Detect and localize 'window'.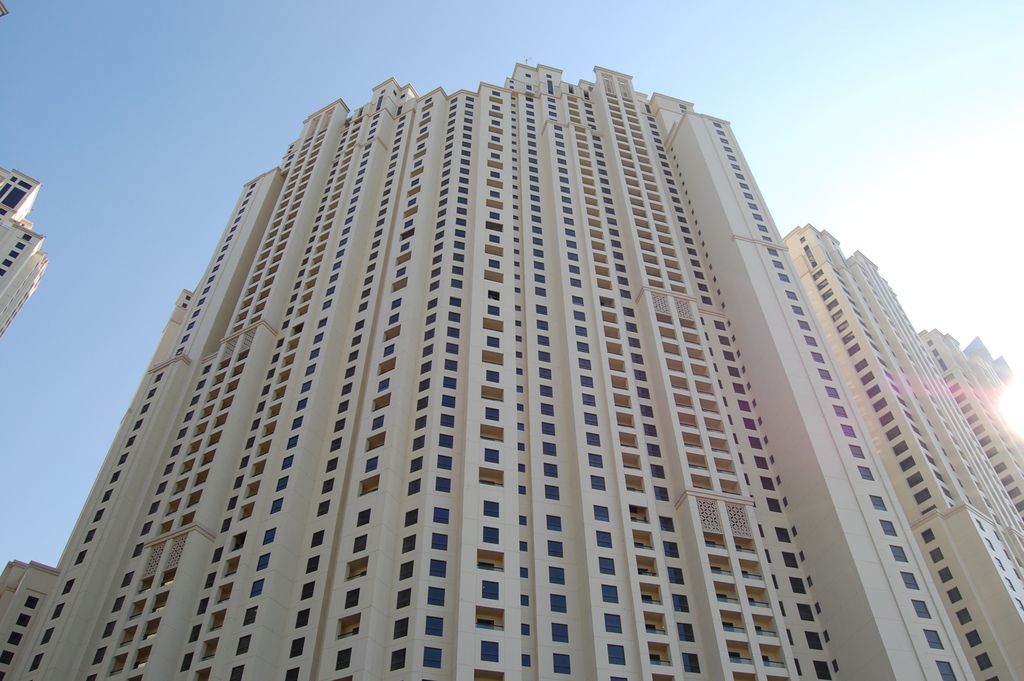
Localized at <region>323, 474, 333, 492</region>.
